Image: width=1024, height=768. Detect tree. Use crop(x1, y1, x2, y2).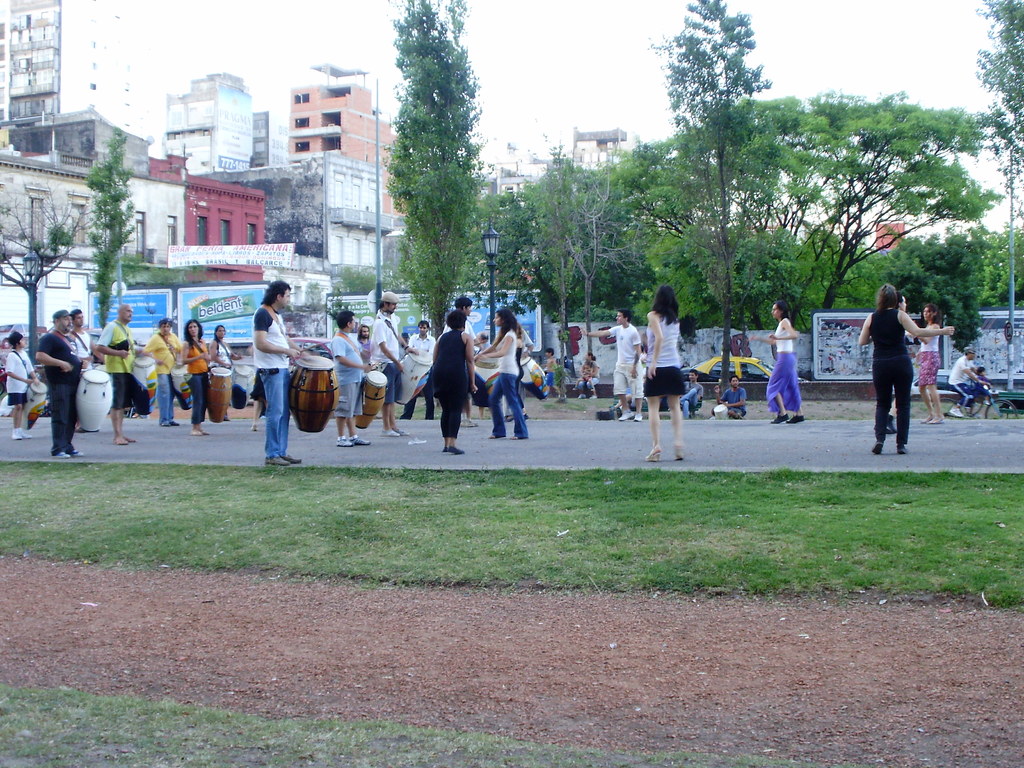
crop(972, 0, 1023, 220).
